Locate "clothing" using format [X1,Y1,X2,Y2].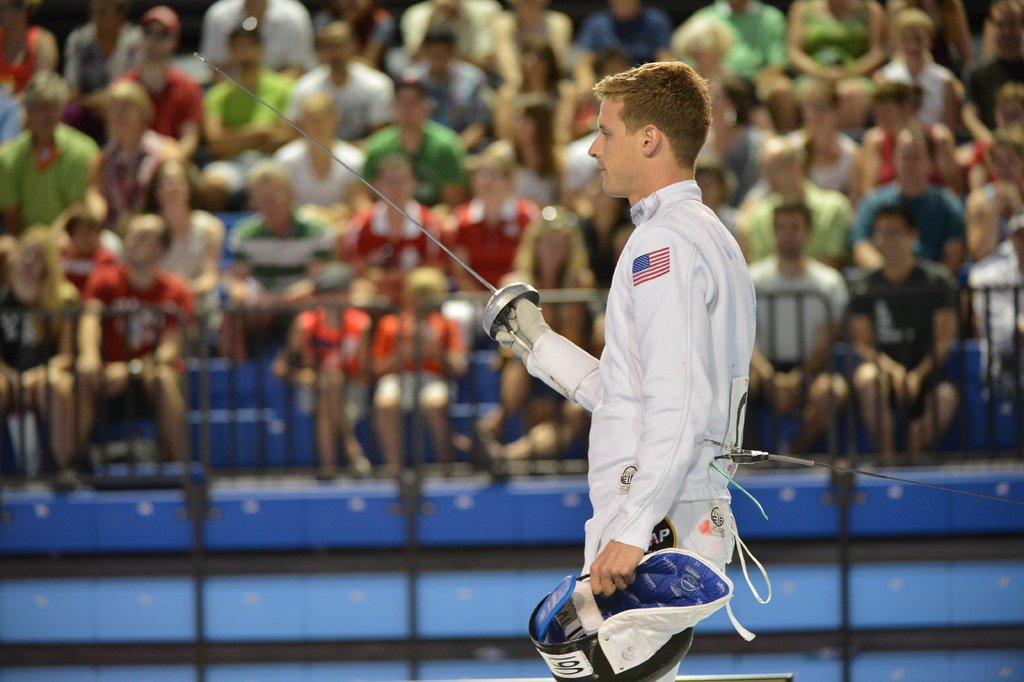
[0,118,88,228].
